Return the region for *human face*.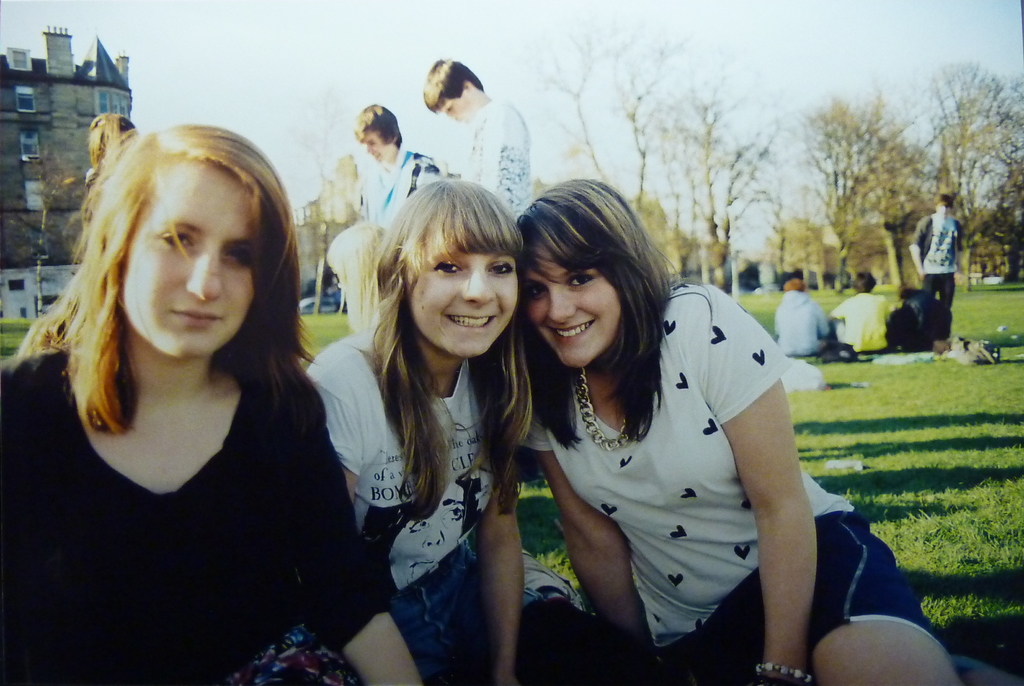
detection(106, 164, 260, 369).
